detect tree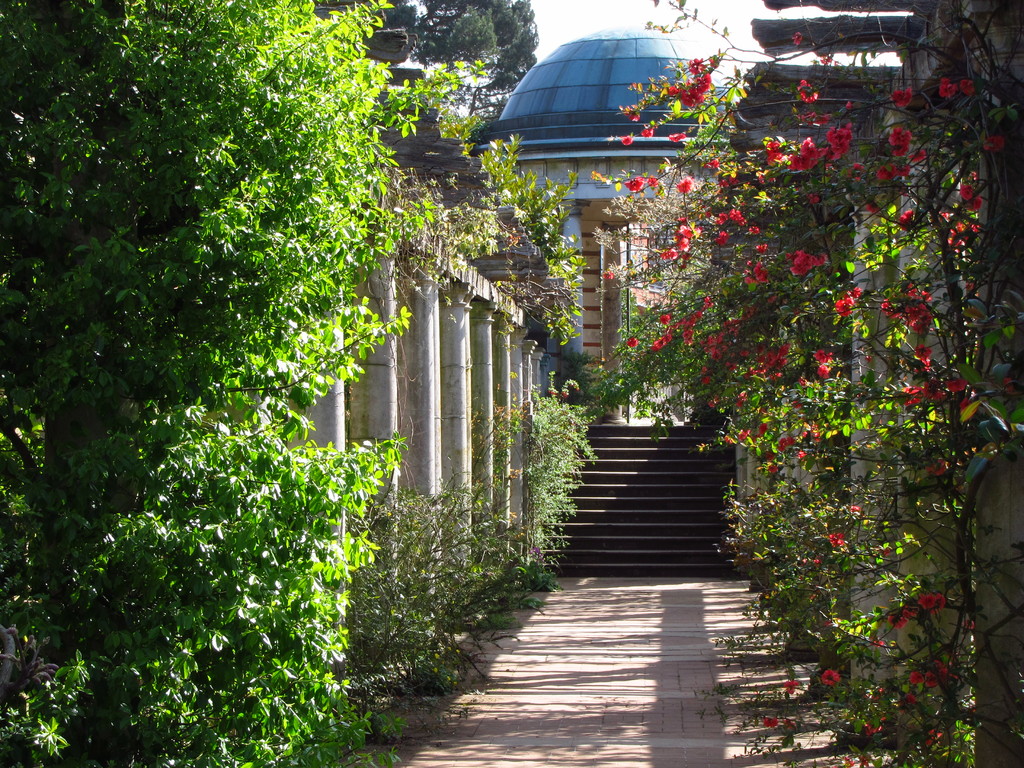
34,34,431,738
